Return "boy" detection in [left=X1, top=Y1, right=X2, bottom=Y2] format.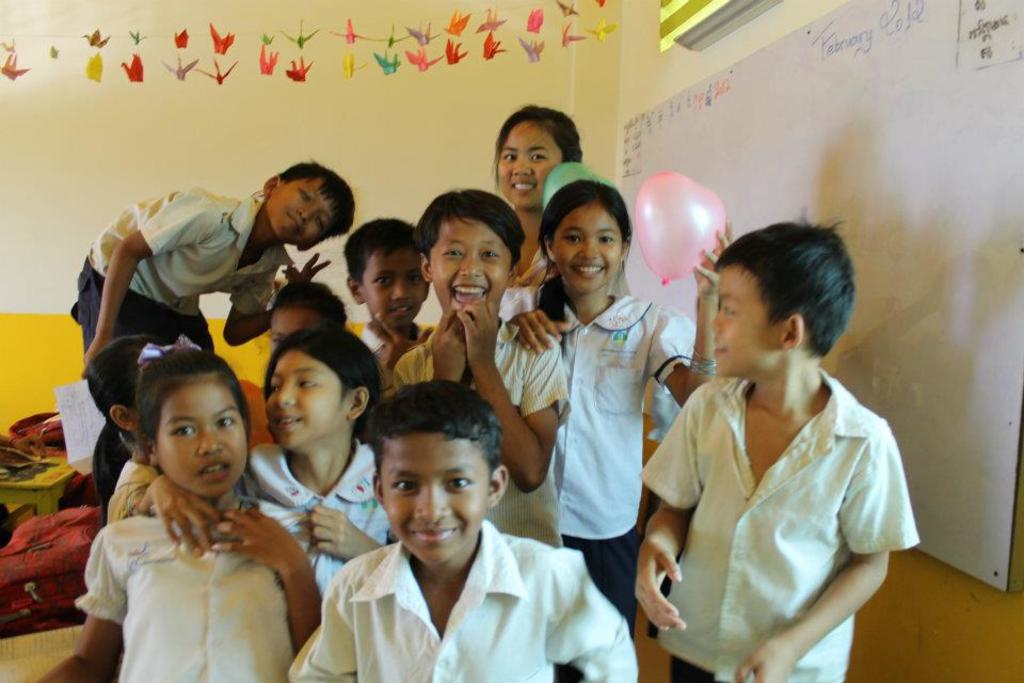
[left=293, top=372, right=599, bottom=682].
